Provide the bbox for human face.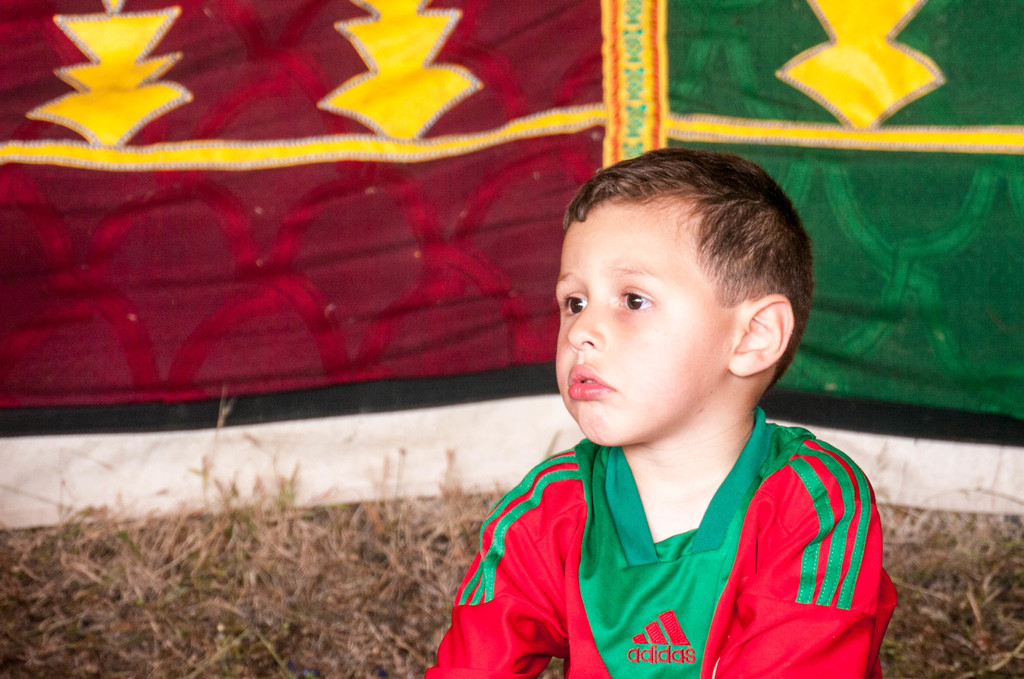
x1=557 y1=207 x2=740 y2=445.
